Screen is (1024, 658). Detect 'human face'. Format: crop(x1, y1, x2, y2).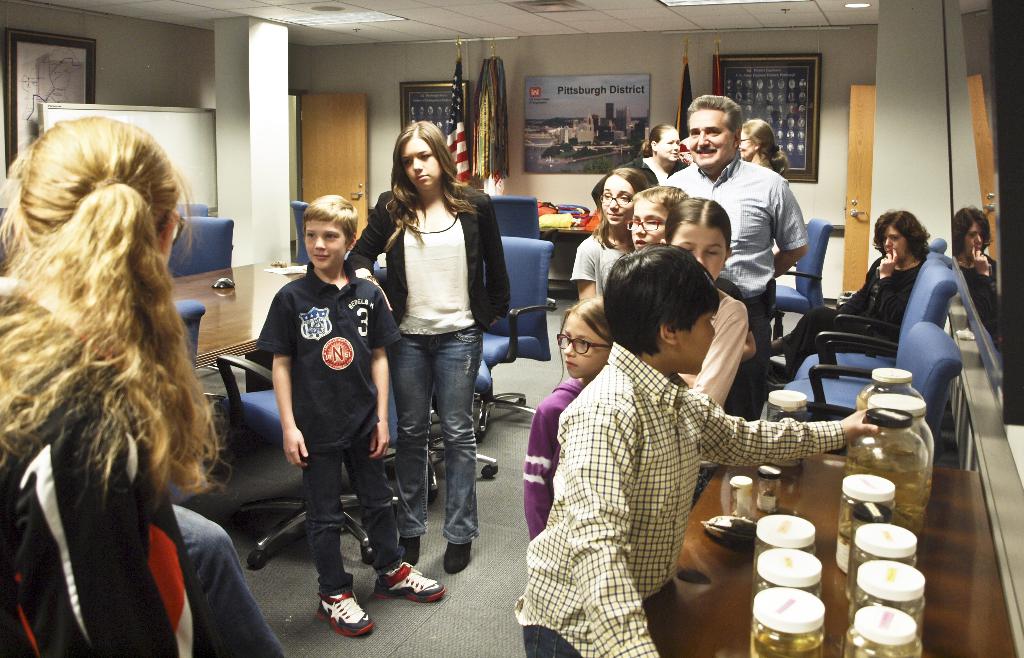
crop(883, 220, 913, 262).
